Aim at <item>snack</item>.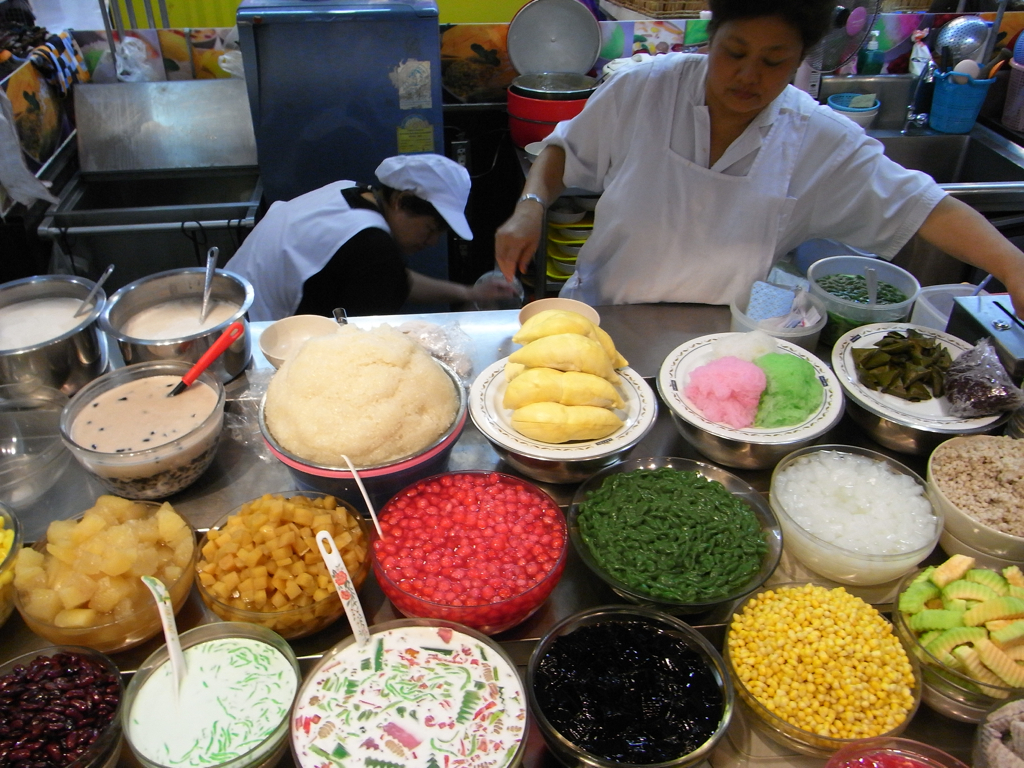
Aimed at l=124, t=635, r=300, b=767.
